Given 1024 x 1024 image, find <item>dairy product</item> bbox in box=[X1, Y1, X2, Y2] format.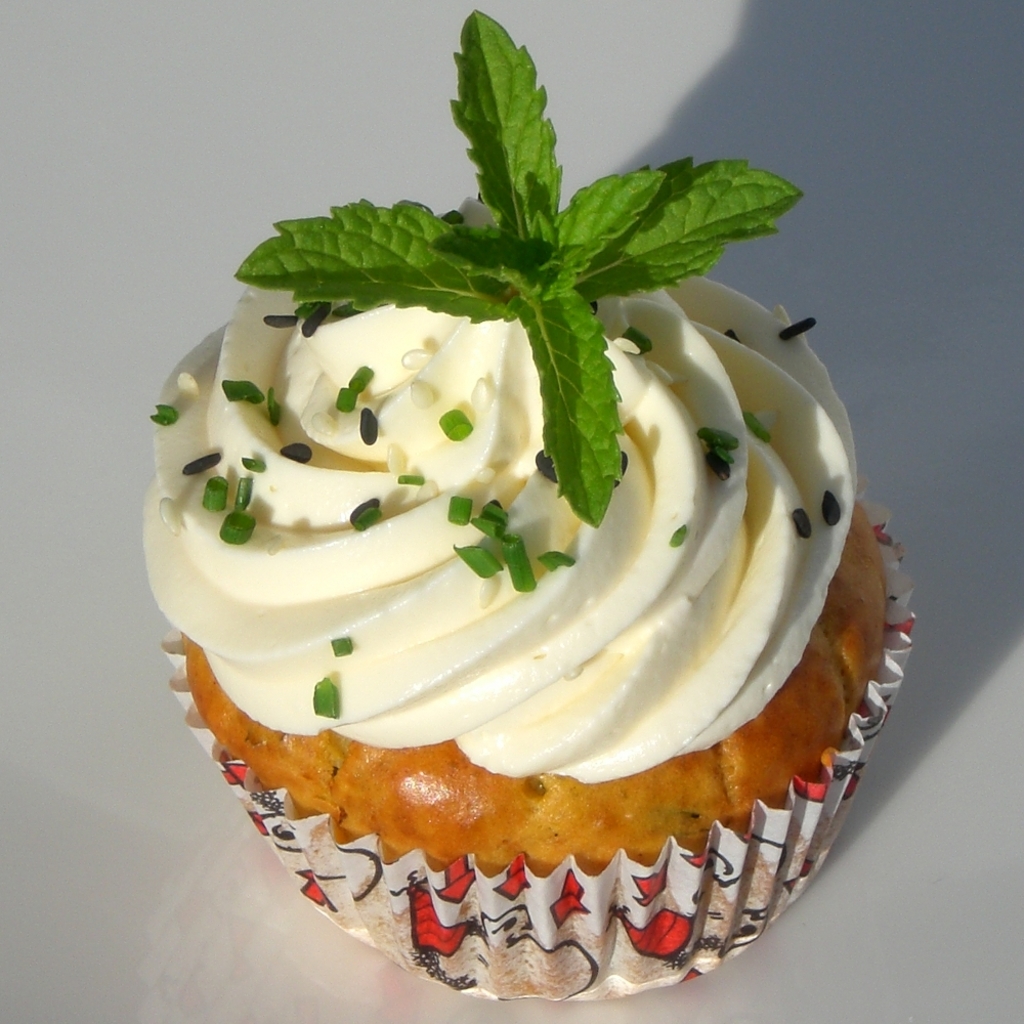
box=[139, 234, 877, 890].
